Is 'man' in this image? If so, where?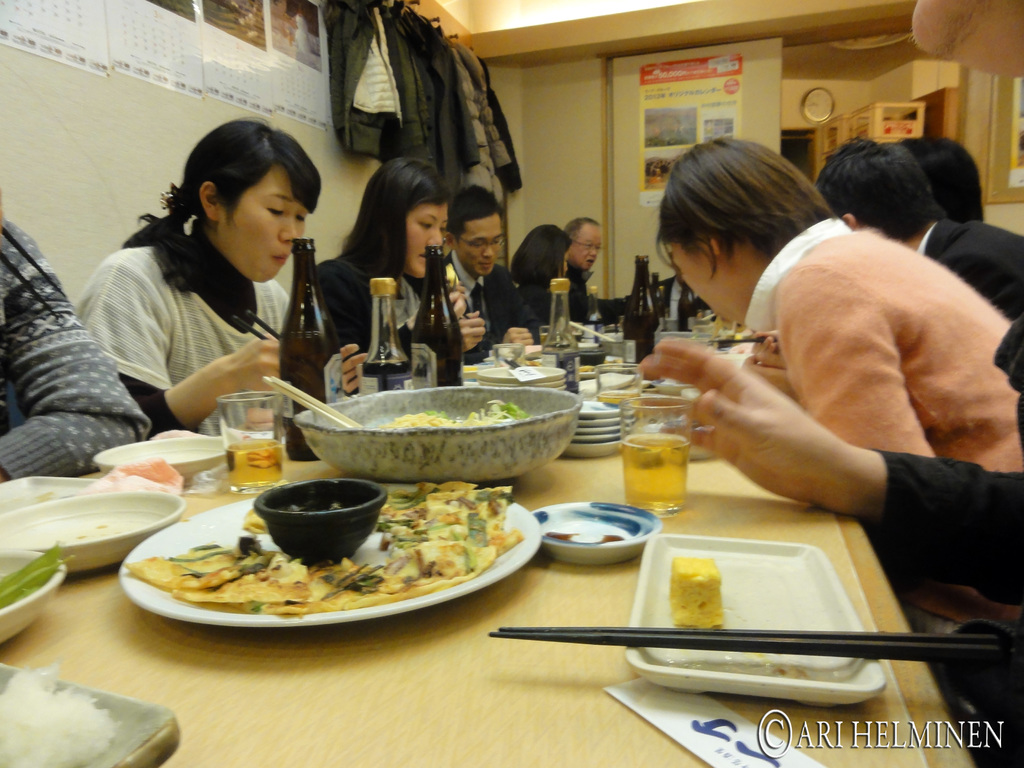
Yes, at left=890, top=134, right=984, bottom=225.
